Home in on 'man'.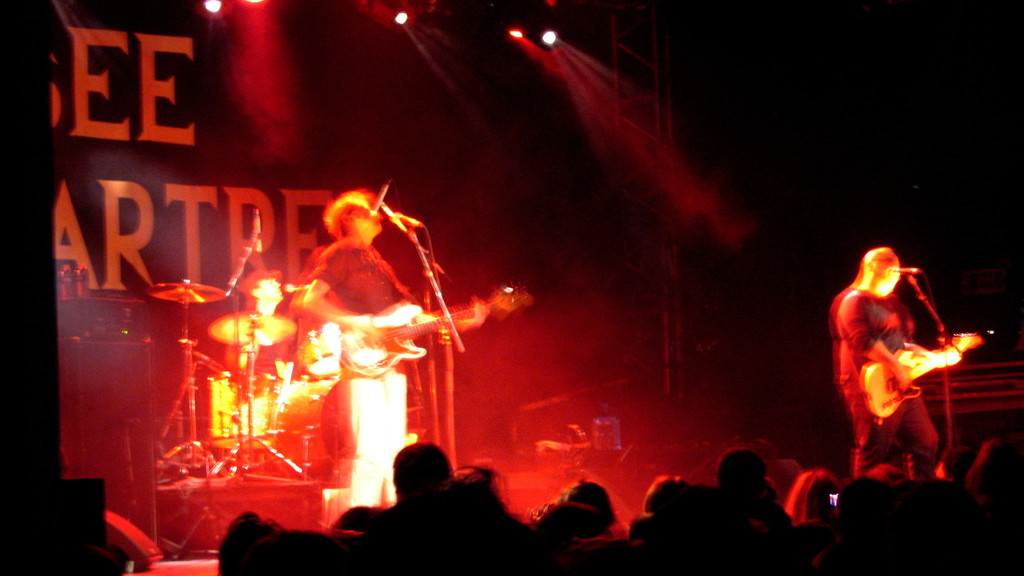
Homed in at select_region(299, 186, 433, 508).
